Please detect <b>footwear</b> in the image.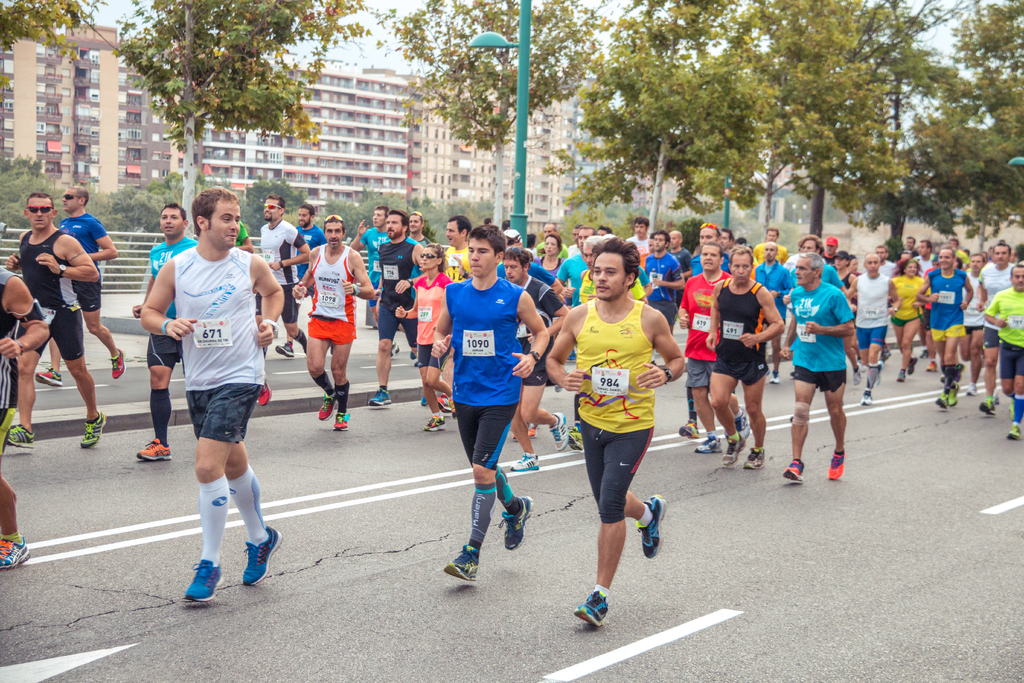
<box>694,432,722,450</box>.
